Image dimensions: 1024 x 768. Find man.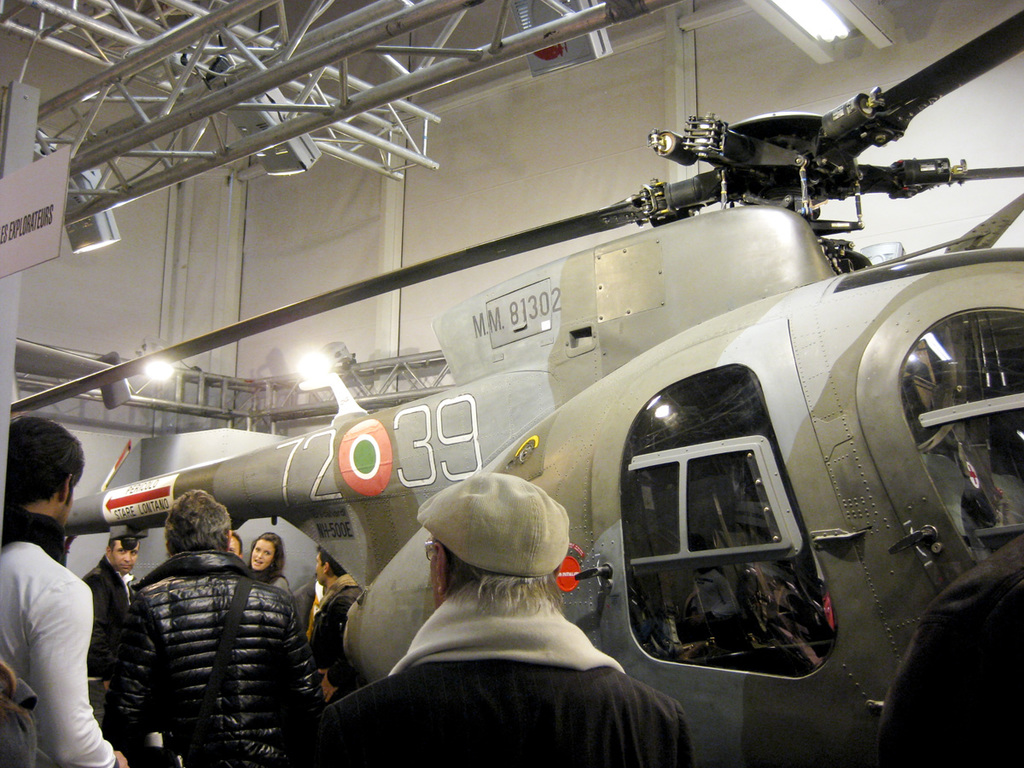
bbox=(0, 402, 142, 767).
